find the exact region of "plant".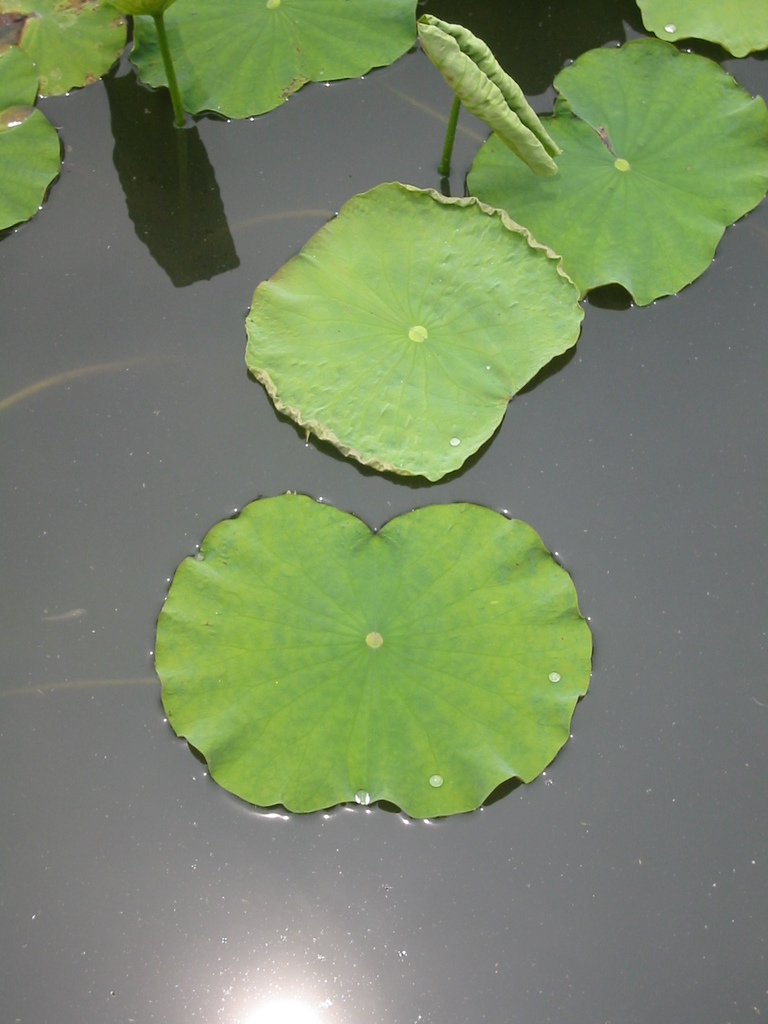
Exact region: 623, 0, 767, 65.
